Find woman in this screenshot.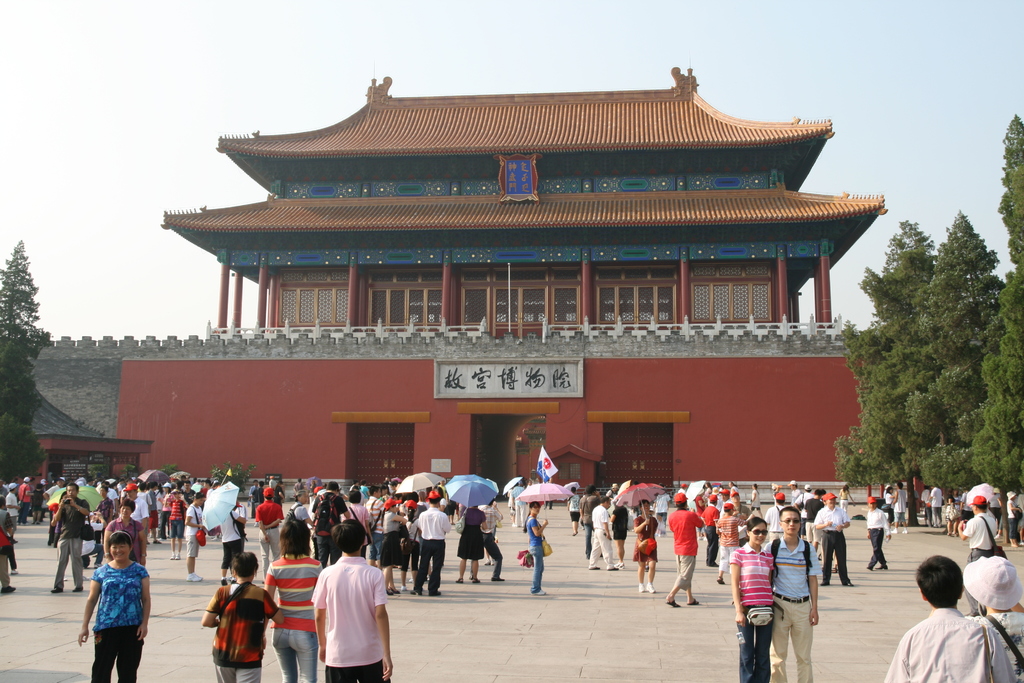
The bounding box for woman is (607, 494, 628, 568).
